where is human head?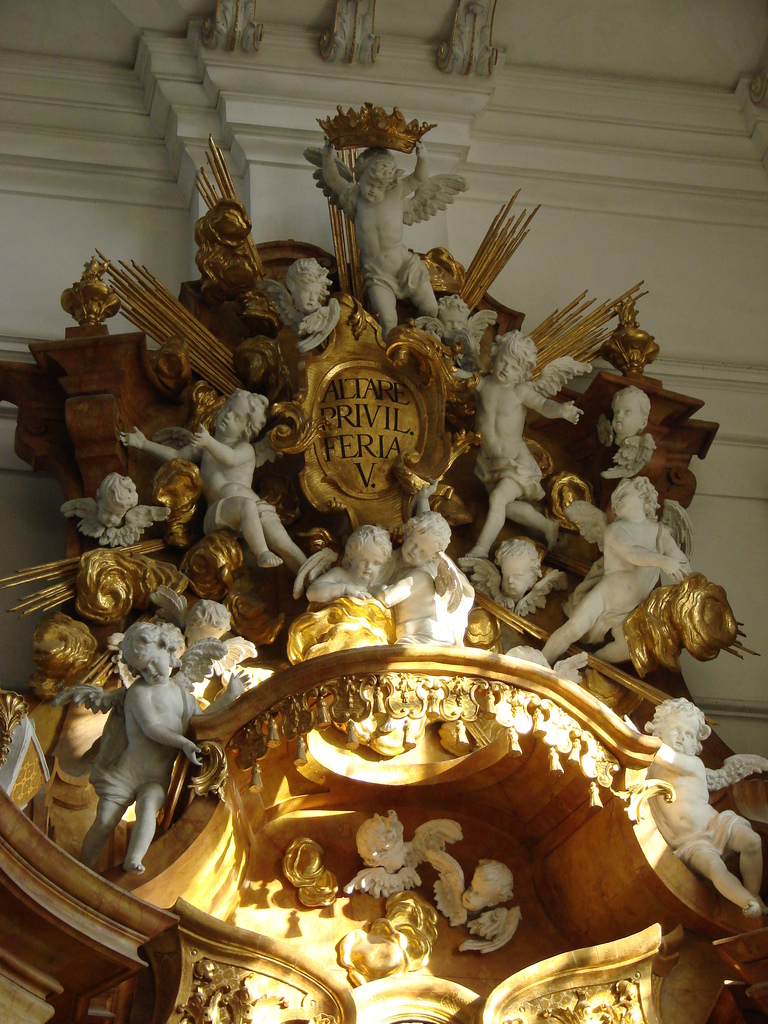
<bbox>282, 260, 337, 316</bbox>.
